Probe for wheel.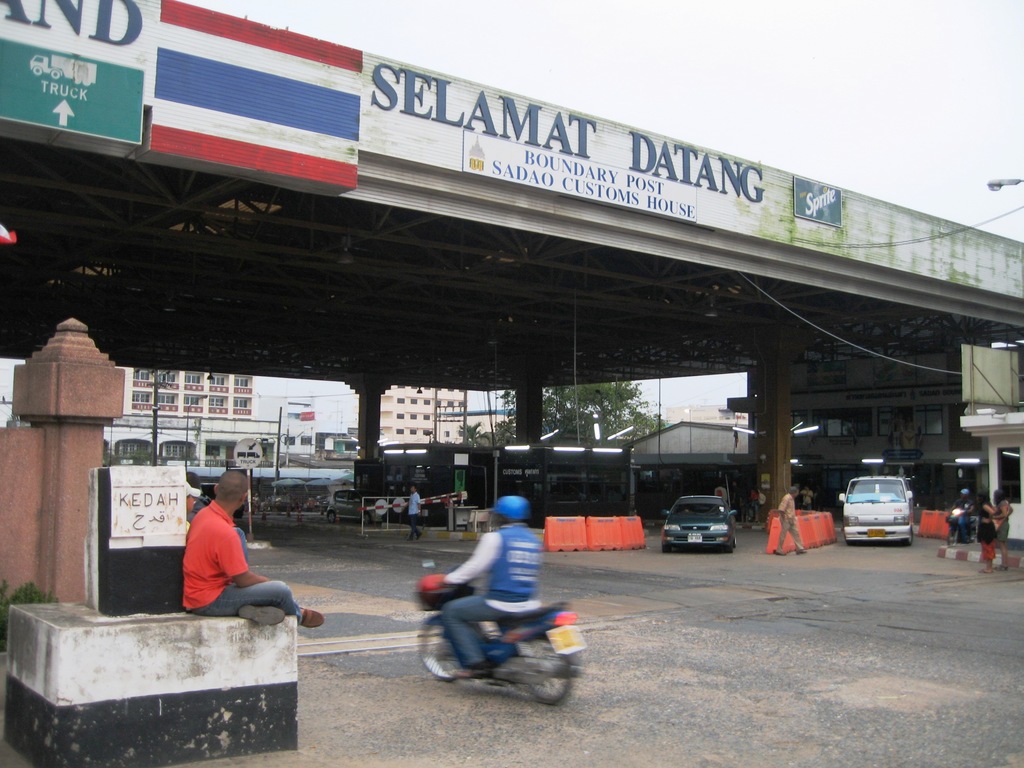
Probe result: Rect(661, 545, 671, 552).
